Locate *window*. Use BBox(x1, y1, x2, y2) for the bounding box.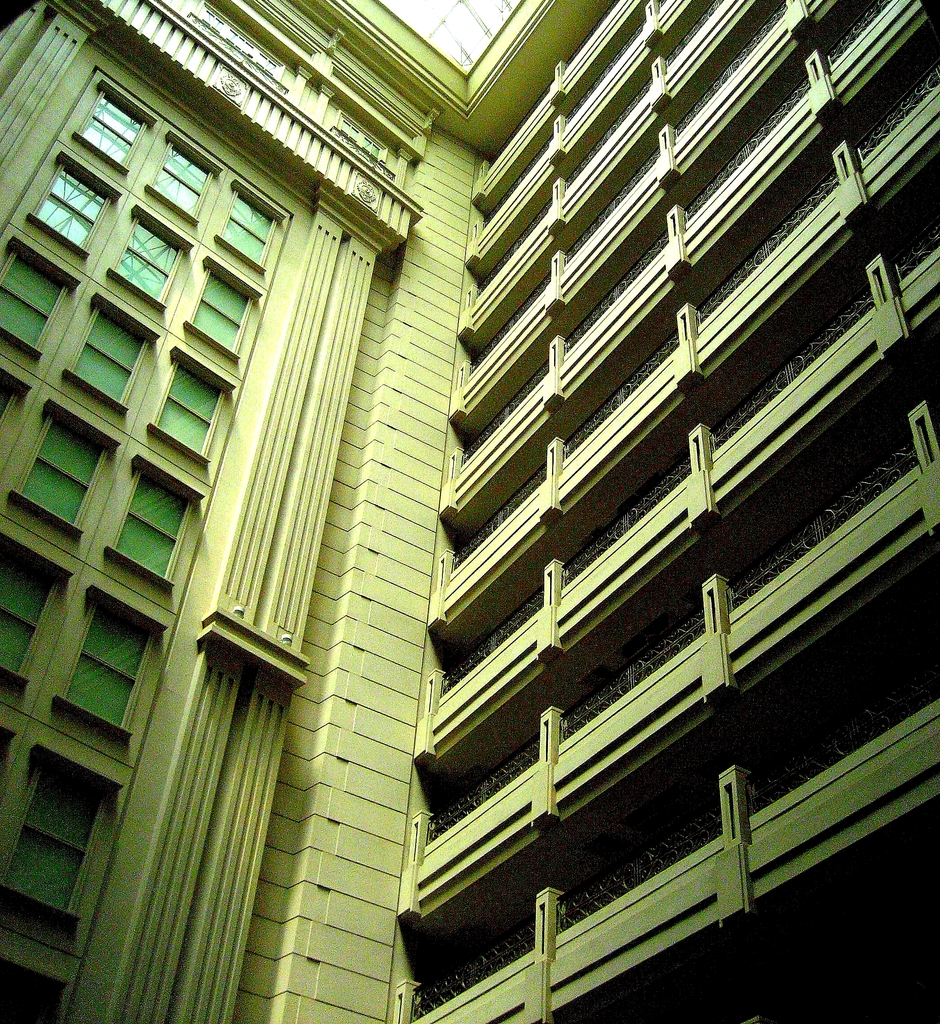
BBox(112, 212, 182, 312).
